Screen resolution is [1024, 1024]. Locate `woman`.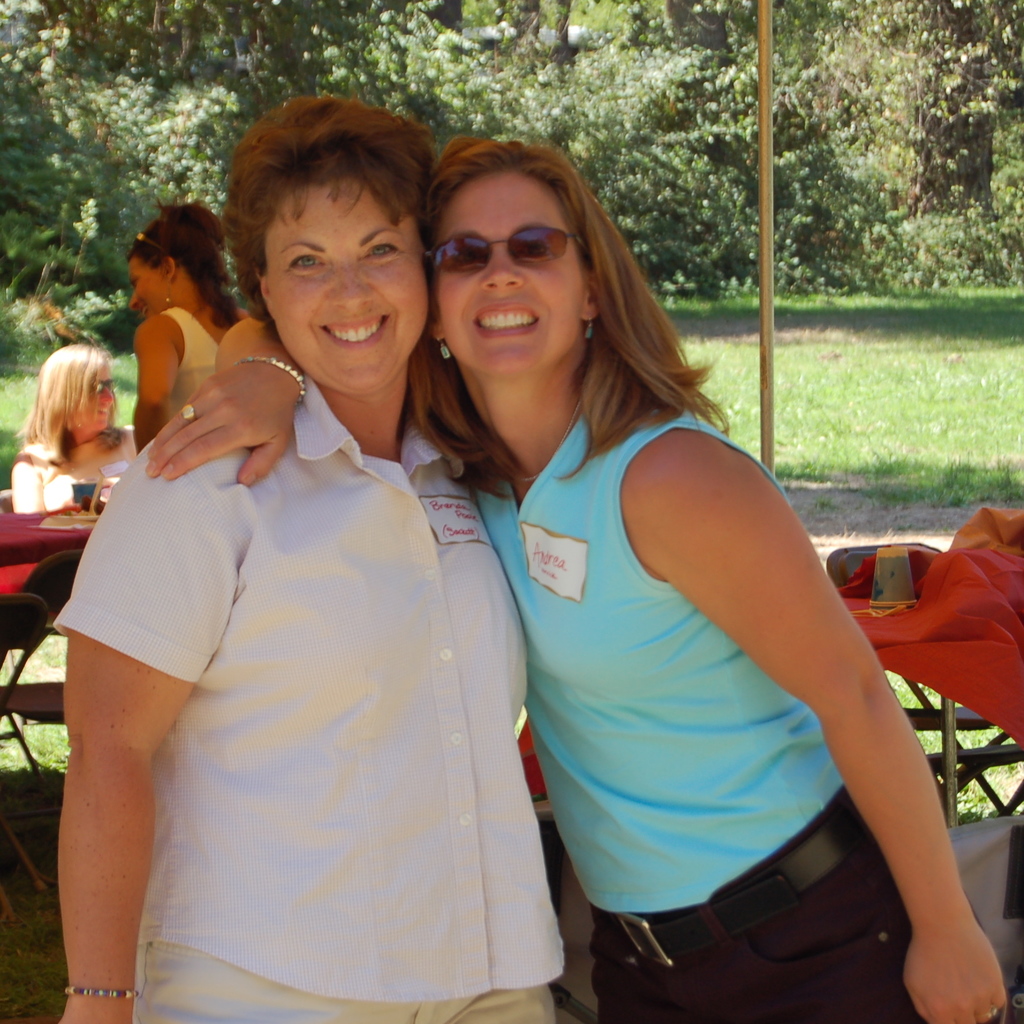
bbox=[15, 344, 149, 534].
